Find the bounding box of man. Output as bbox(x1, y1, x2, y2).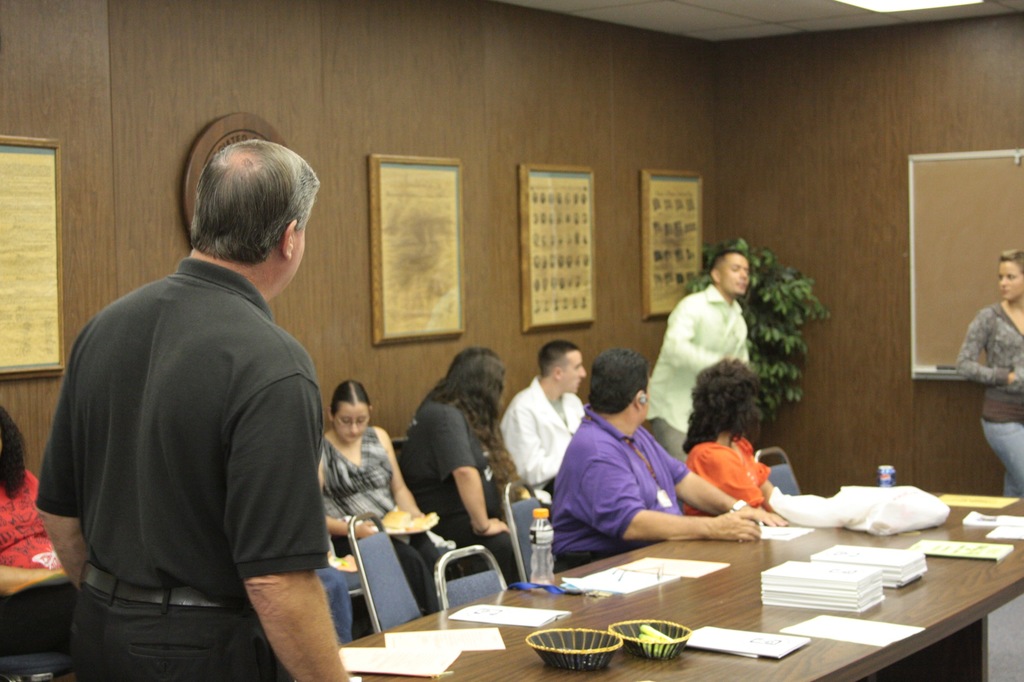
bbox(650, 248, 751, 466).
